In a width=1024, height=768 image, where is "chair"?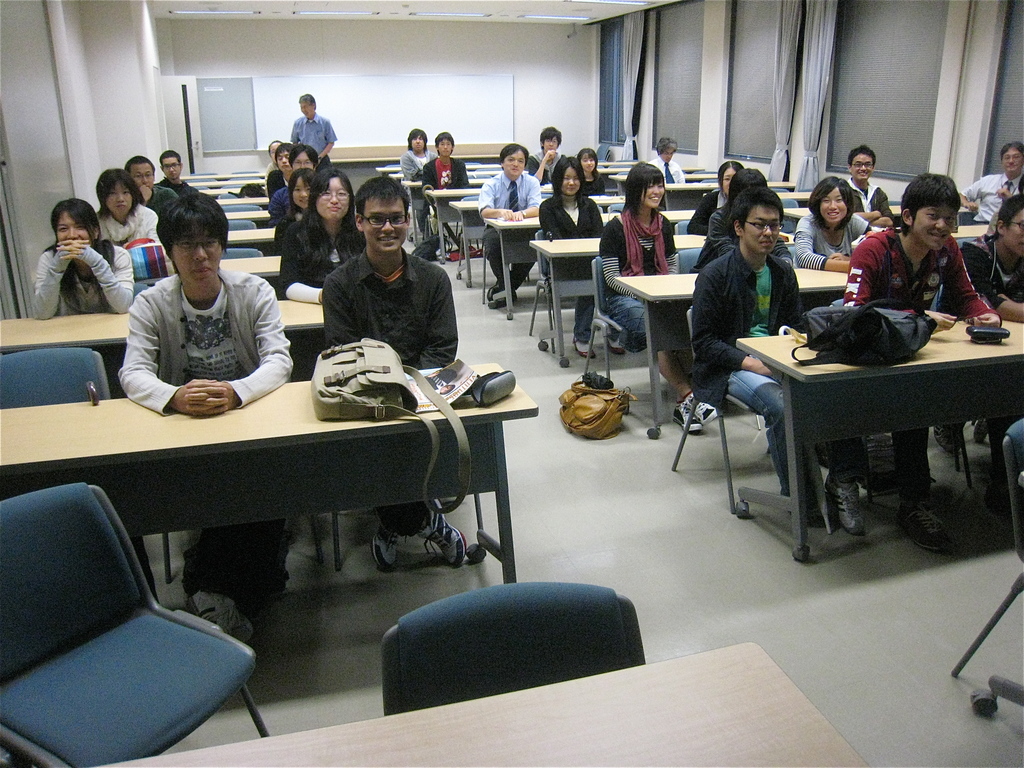
rect(530, 233, 602, 360).
